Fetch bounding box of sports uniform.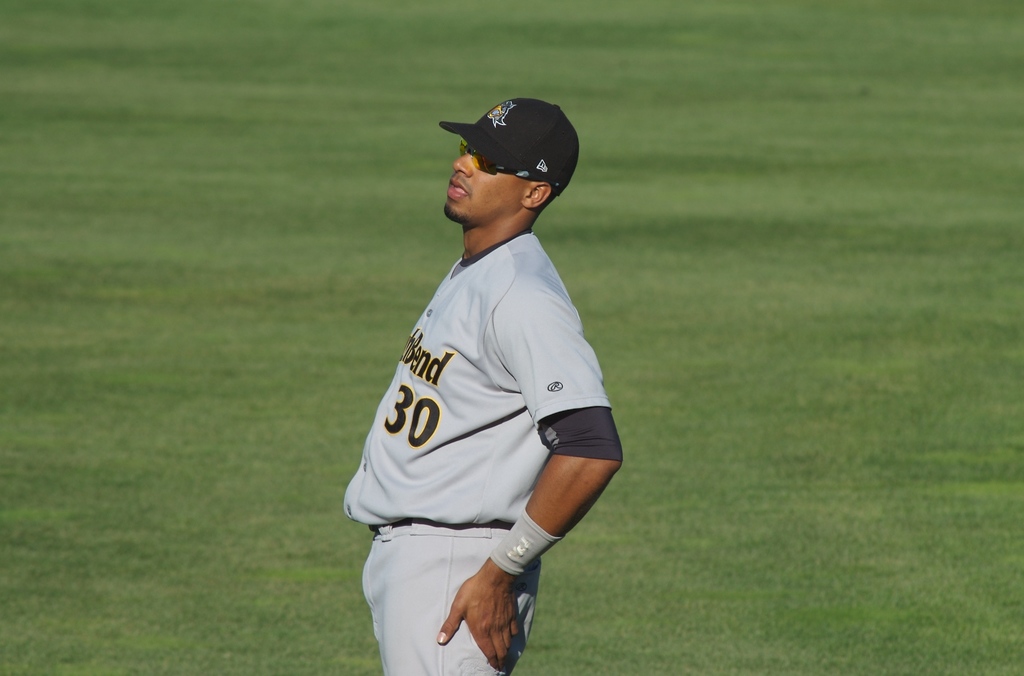
Bbox: (342,97,621,675).
